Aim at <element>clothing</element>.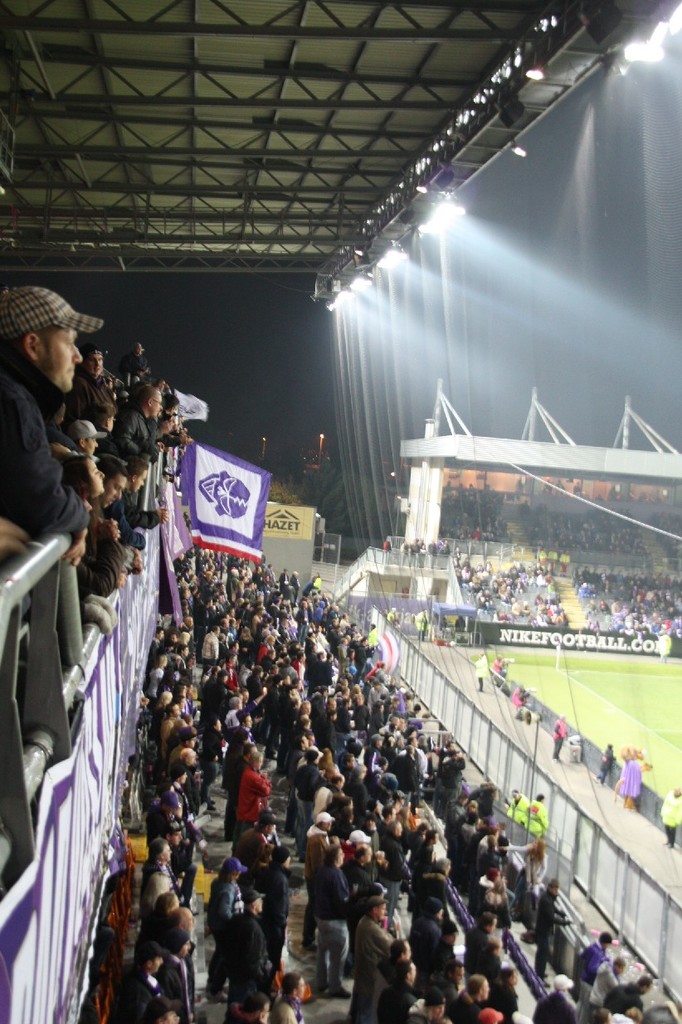
Aimed at [257,871,281,970].
